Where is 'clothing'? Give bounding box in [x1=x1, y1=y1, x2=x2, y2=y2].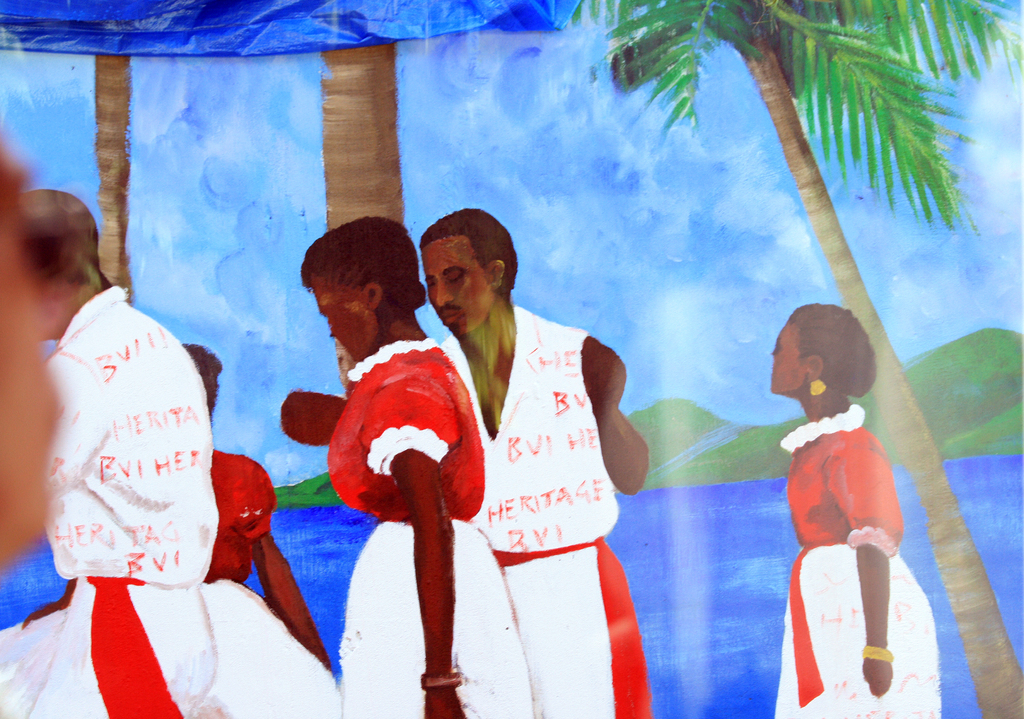
[x1=0, y1=282, x2=217, y2=718].
